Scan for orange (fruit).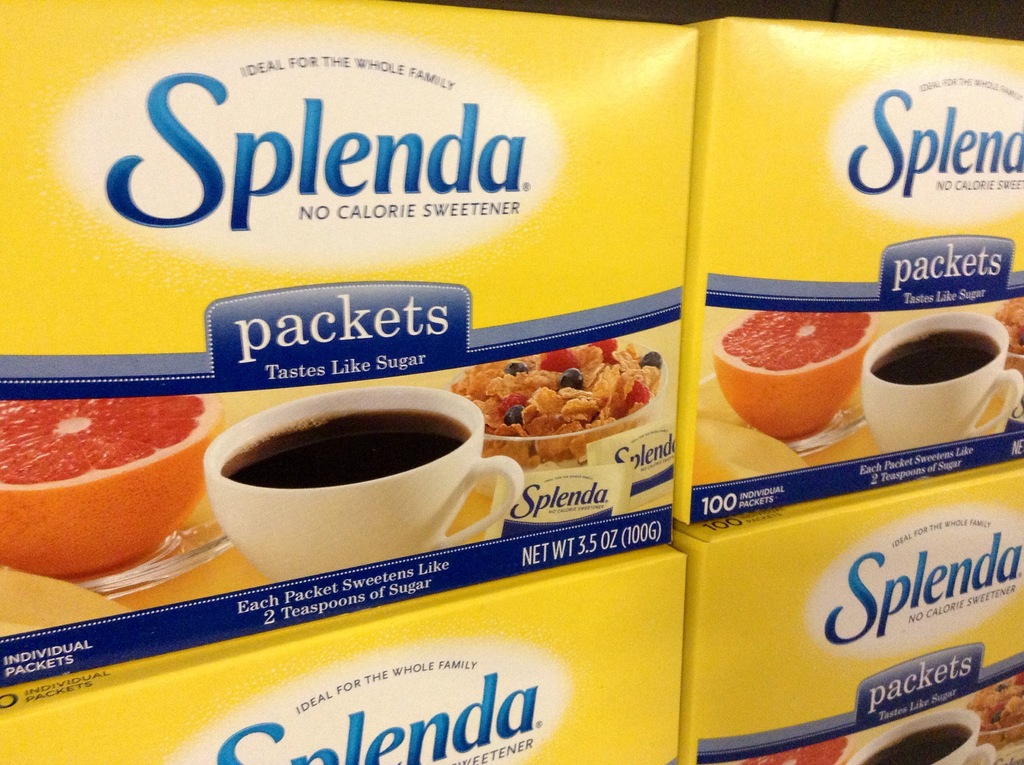
Scan result: 3:384:217:579.
